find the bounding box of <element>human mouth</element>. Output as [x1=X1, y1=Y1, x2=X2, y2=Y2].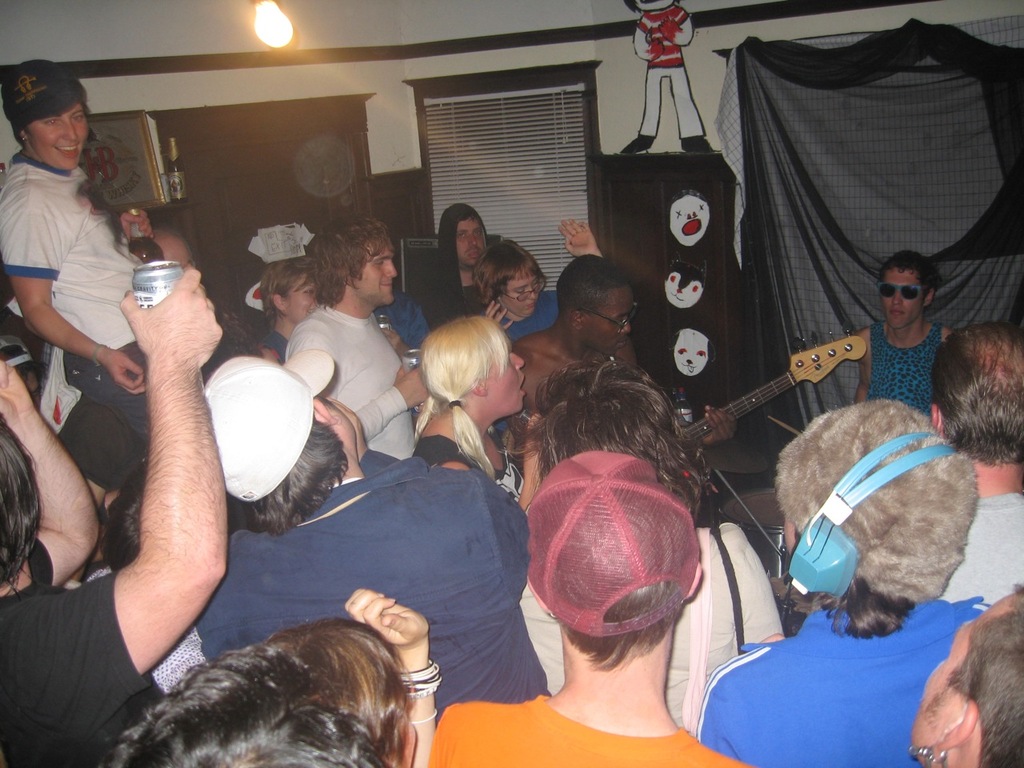
[x1=683, y1=365, x2=698, y2=367].
